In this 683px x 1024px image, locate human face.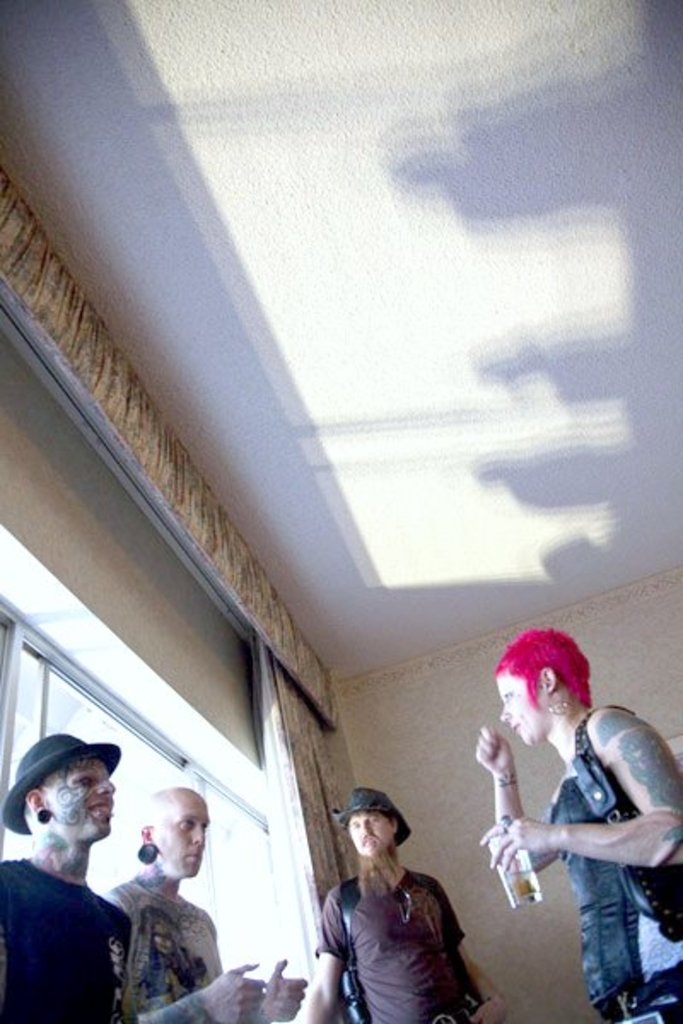
Bounding box: [497,662,553,749].
